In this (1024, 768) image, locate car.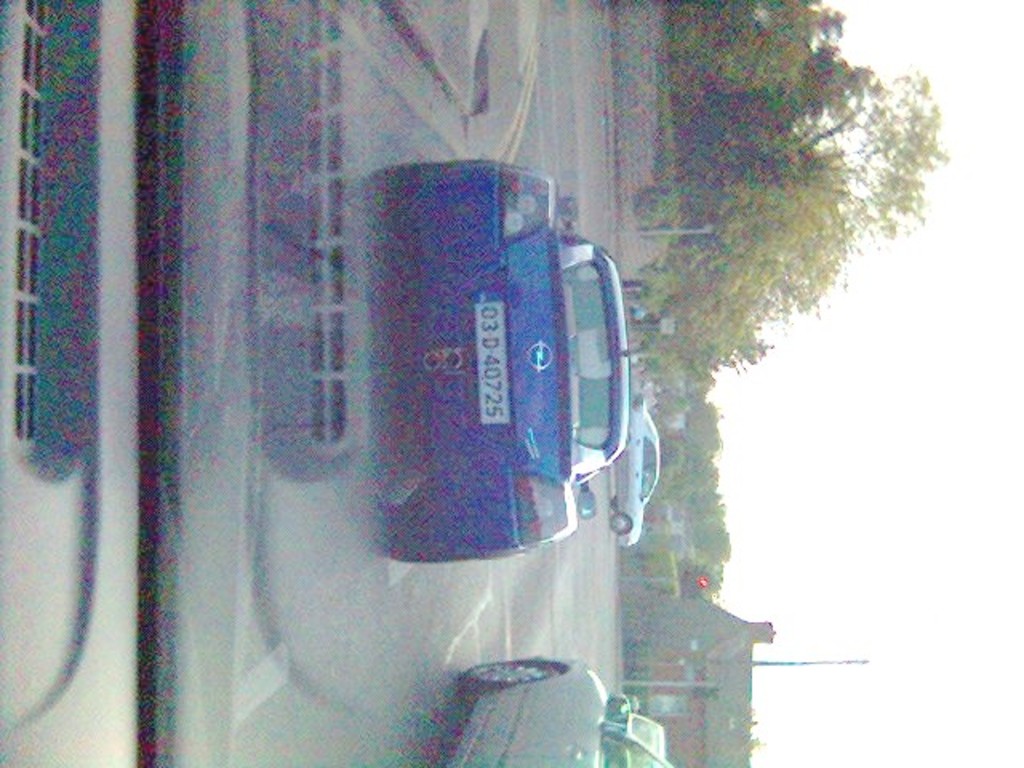
Bounding box: pyautogui.locateOnScreen(446, 653, 678, 766).
